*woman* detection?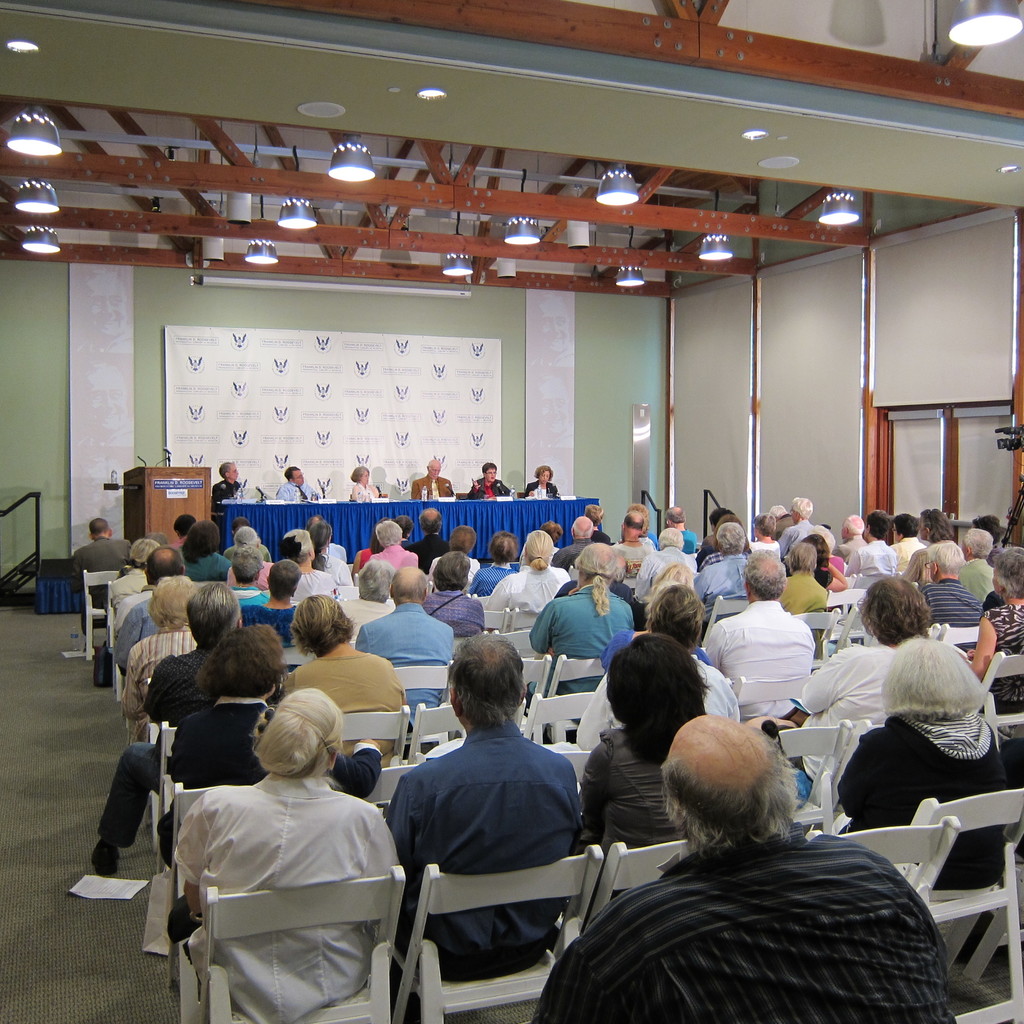
(left=640, top=547, right=711, bottom=612)
